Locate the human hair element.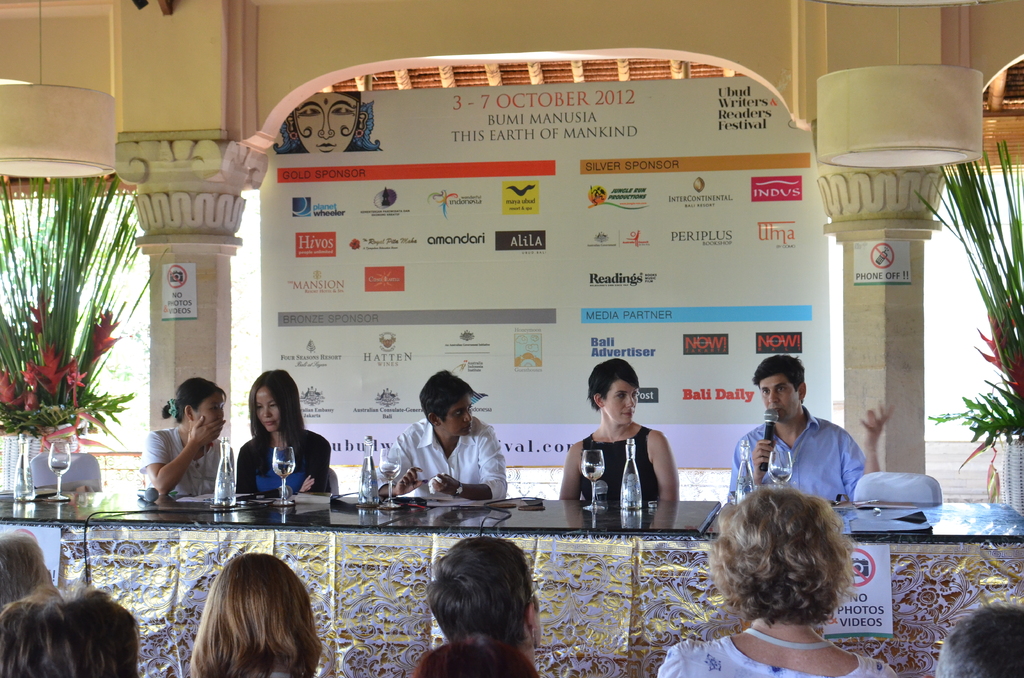
Element bbox: region(421, 370, 472, 420).
